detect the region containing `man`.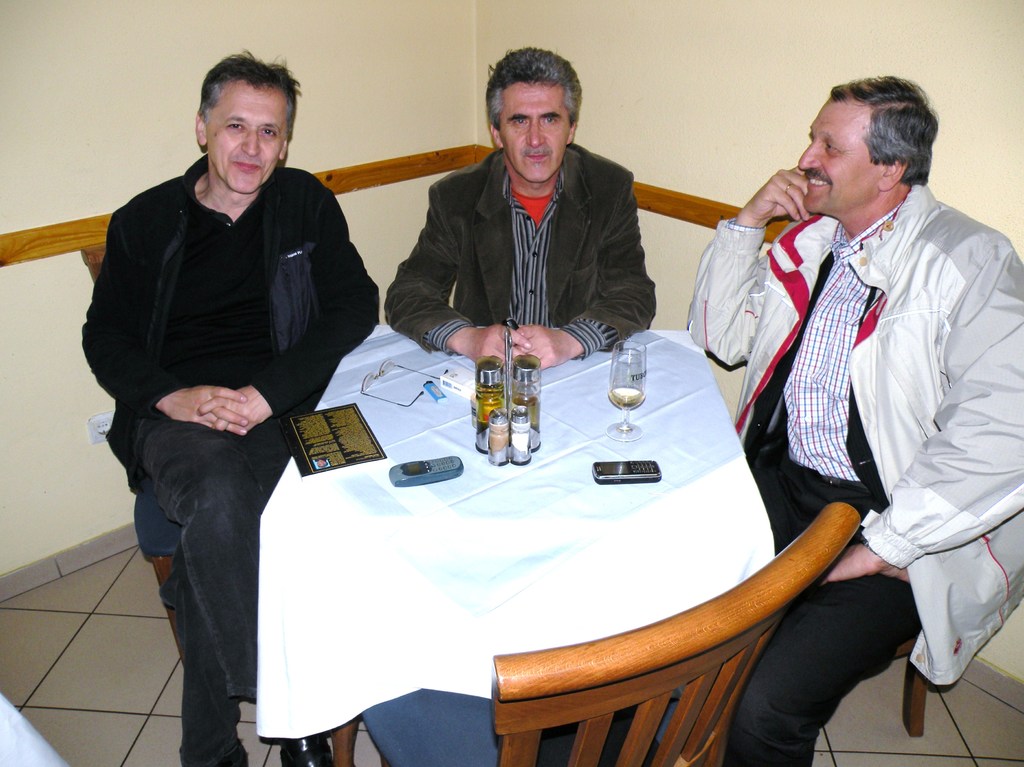
<box>733,45,1016,763</box>.
